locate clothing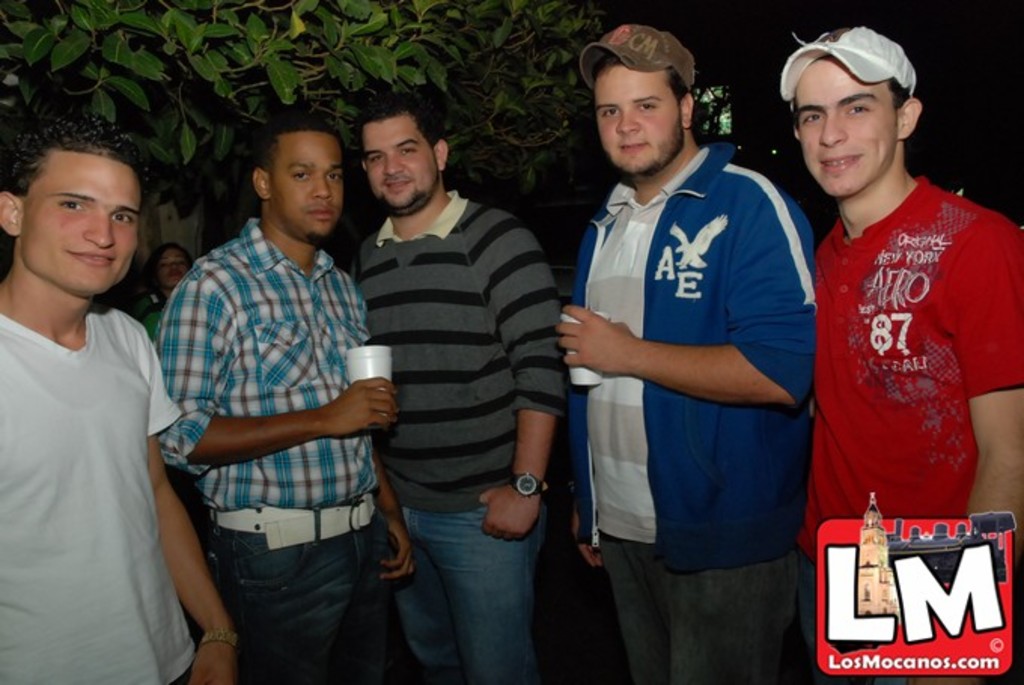
[565,143,824,679]
